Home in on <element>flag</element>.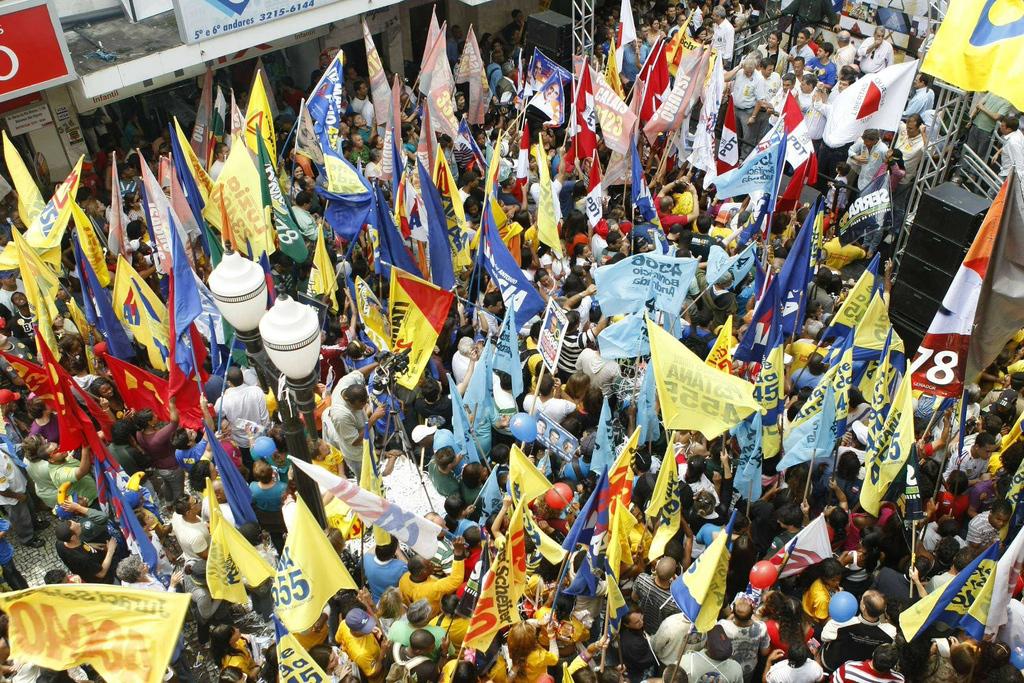
Homed in at [left=761, top=518, right=839, bottom=592].
